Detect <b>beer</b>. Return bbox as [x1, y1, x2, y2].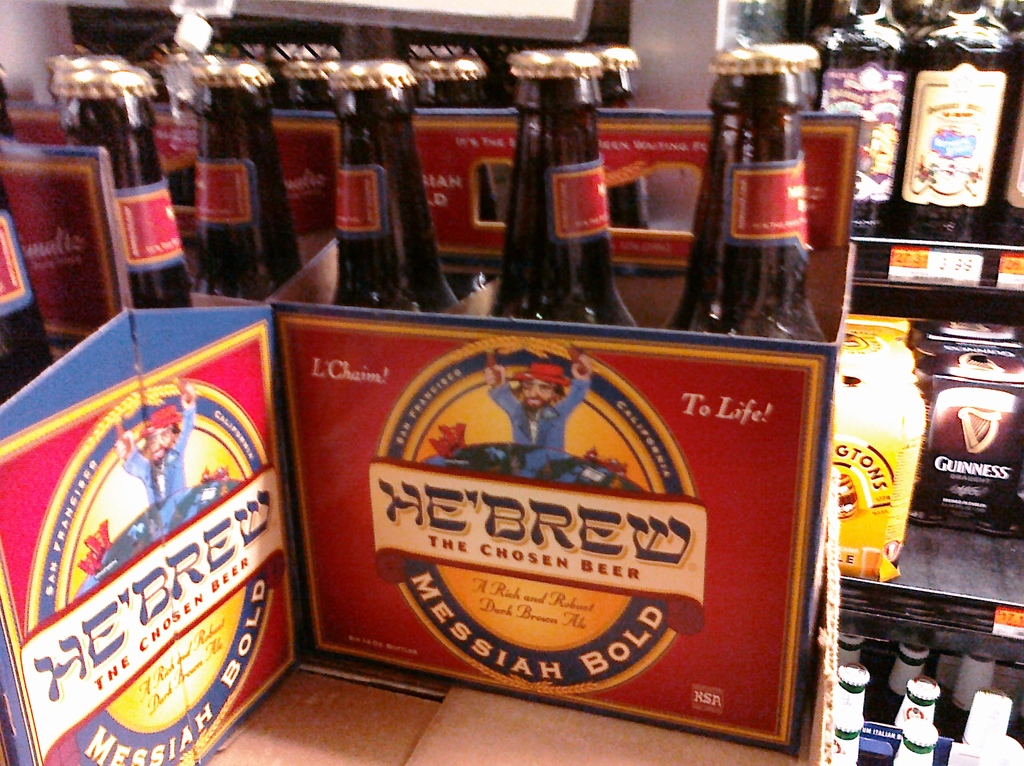
[43, 56, 137, 151].
